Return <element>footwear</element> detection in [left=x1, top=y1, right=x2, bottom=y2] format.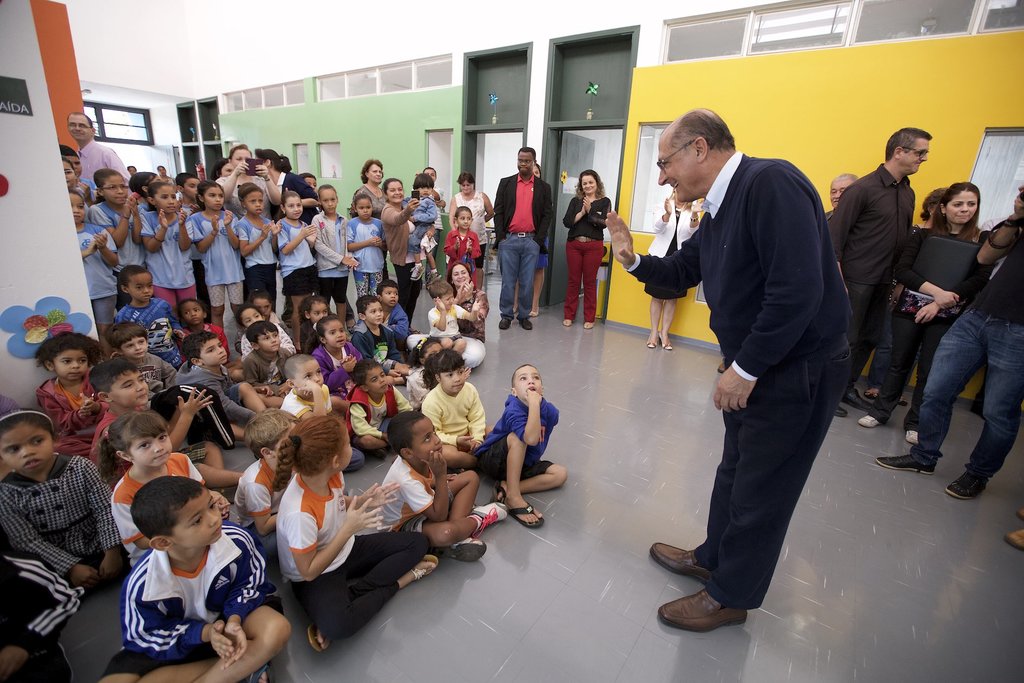
[left=436, top=540, right=486, bottom=562].
